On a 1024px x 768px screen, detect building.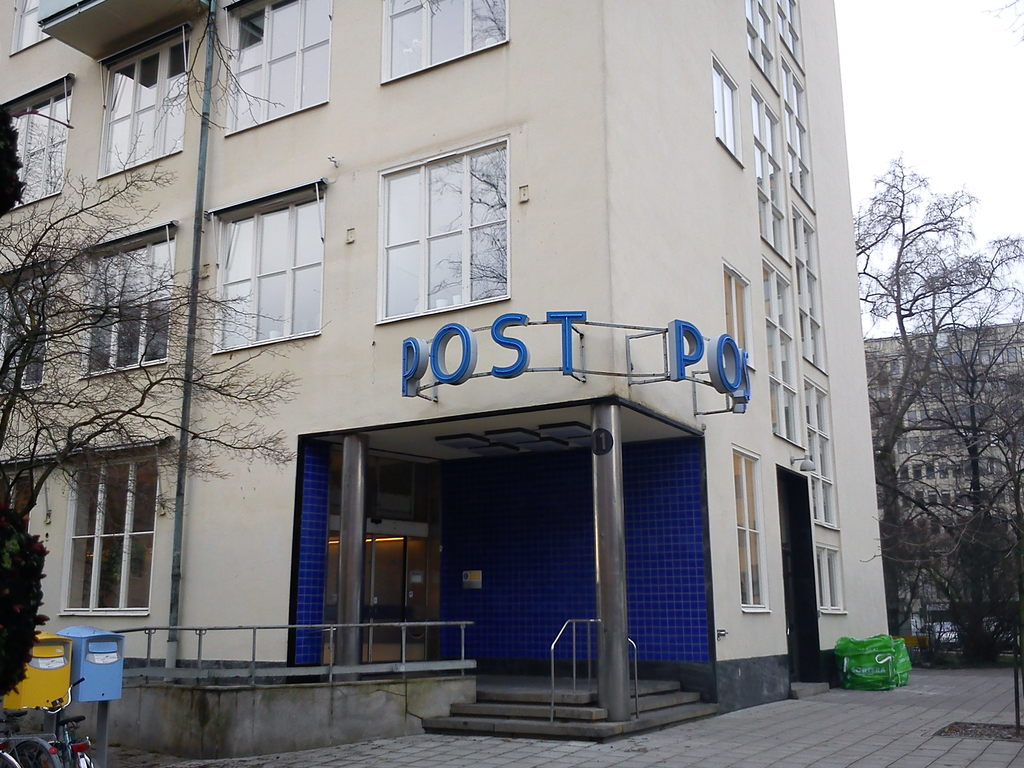
region(0, 0, 892, 761).
